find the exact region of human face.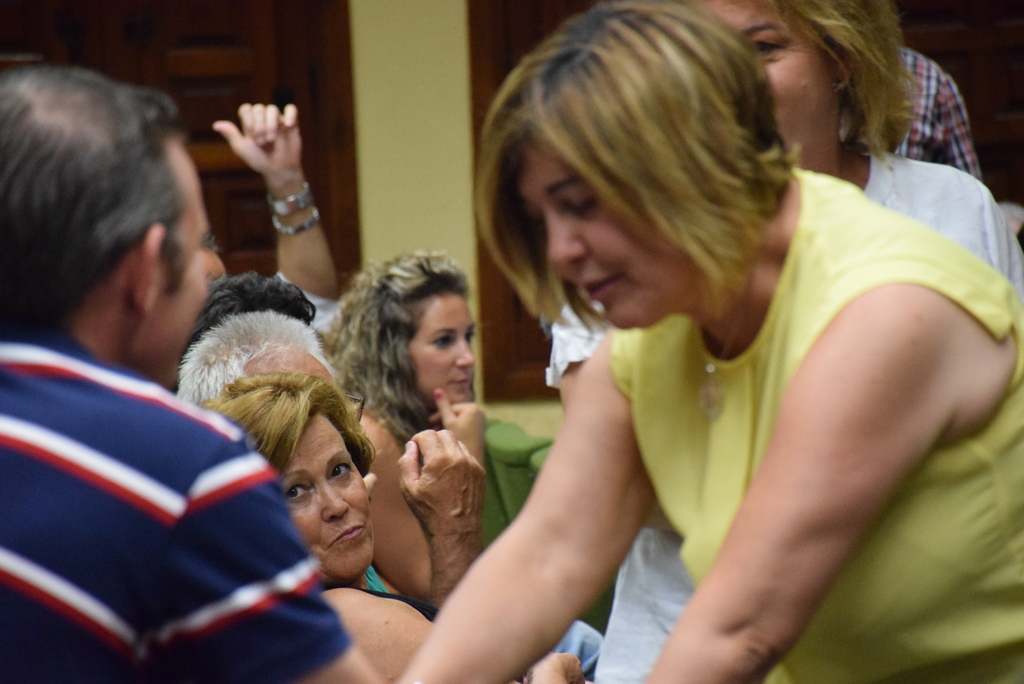
Exact region: (404, 292, 479, 402).
